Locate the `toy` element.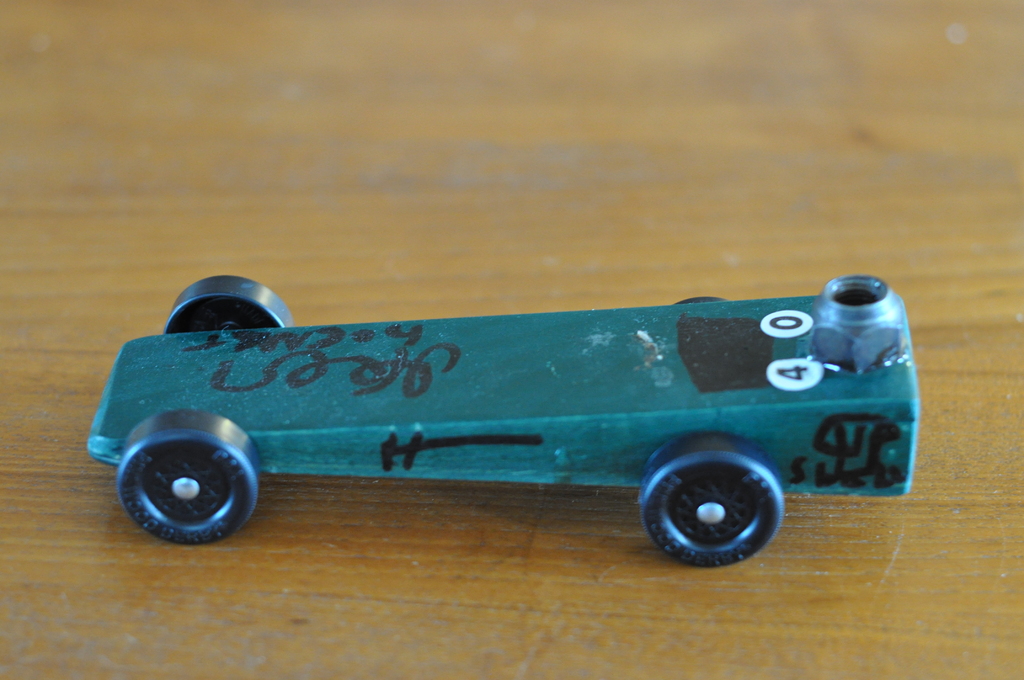
Element bbox: 84, 271, 925, 578.
